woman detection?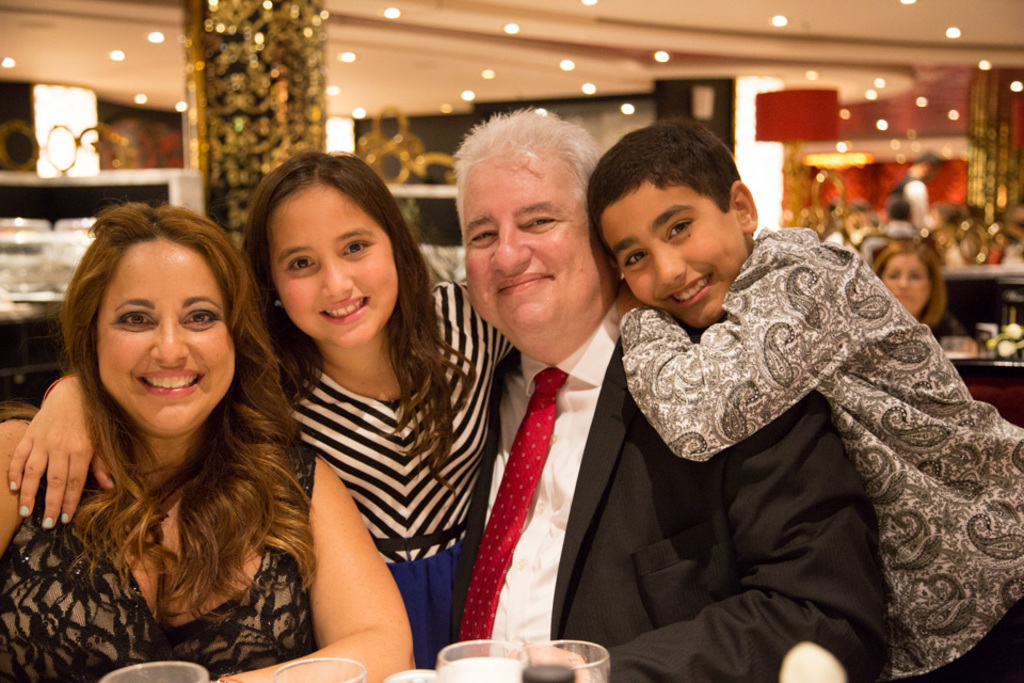
locate(861, 237, 969, 375)
